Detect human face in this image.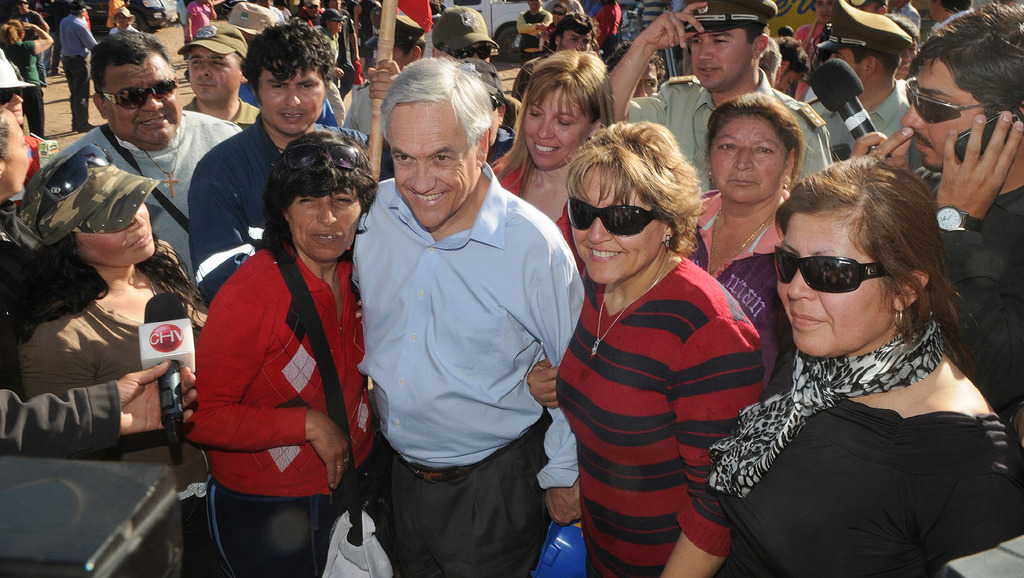
Detection: 81/204/155/268.
